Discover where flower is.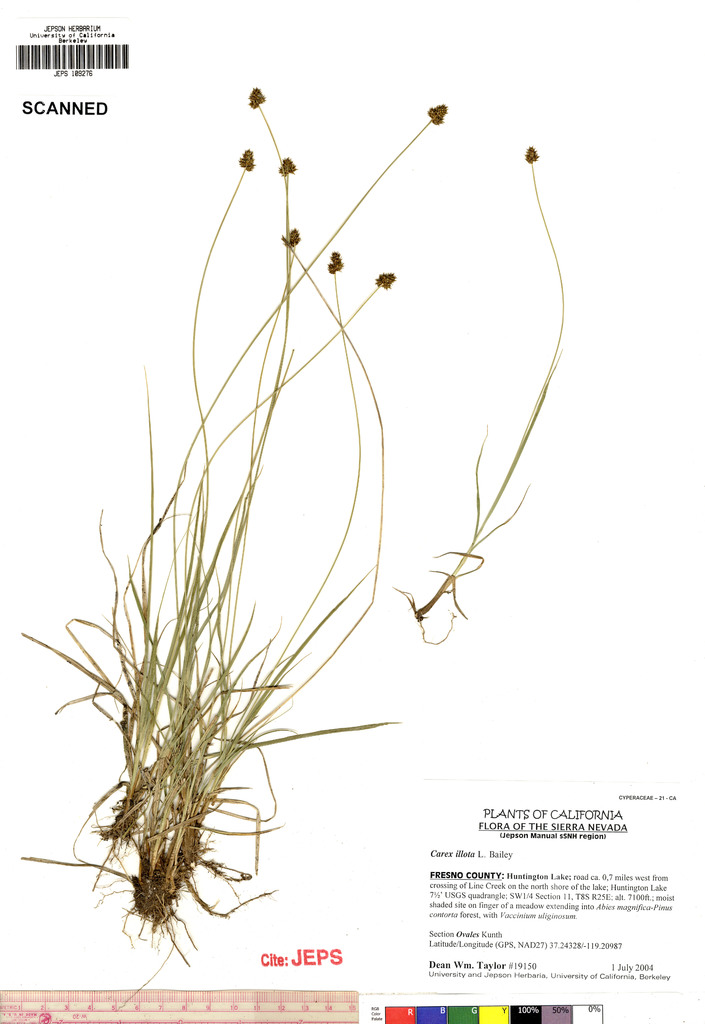
Discovered at 238 145 258 173.
